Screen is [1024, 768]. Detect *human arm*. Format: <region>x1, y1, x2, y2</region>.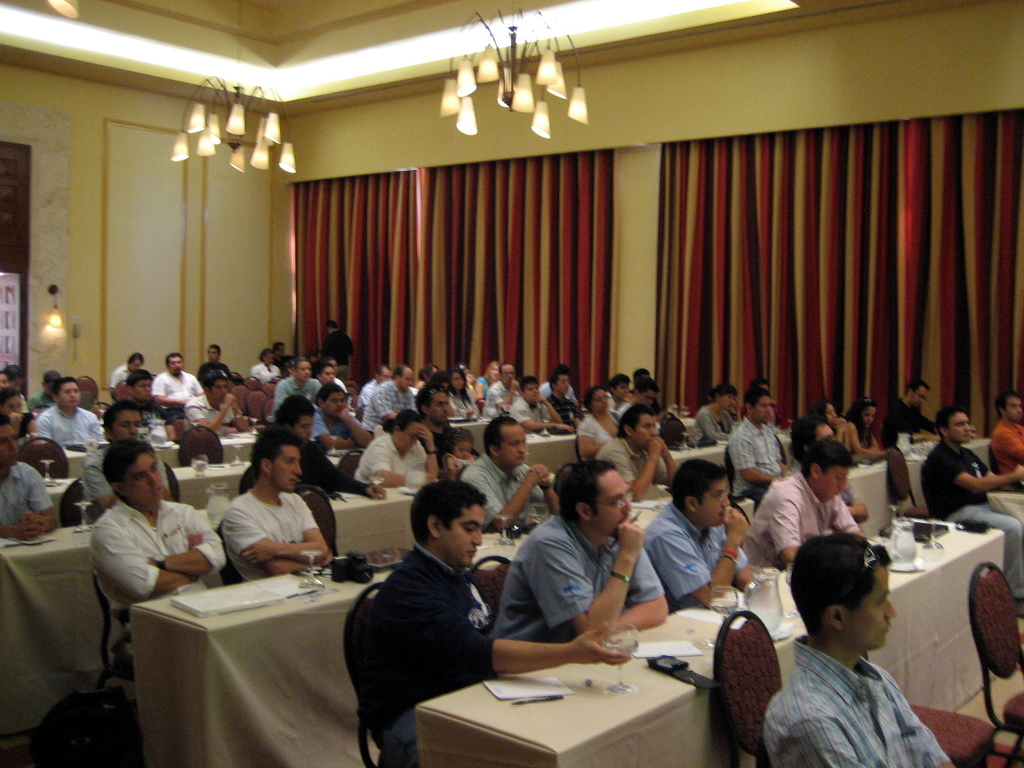
<region>148, 374, 189, 404</region>.
